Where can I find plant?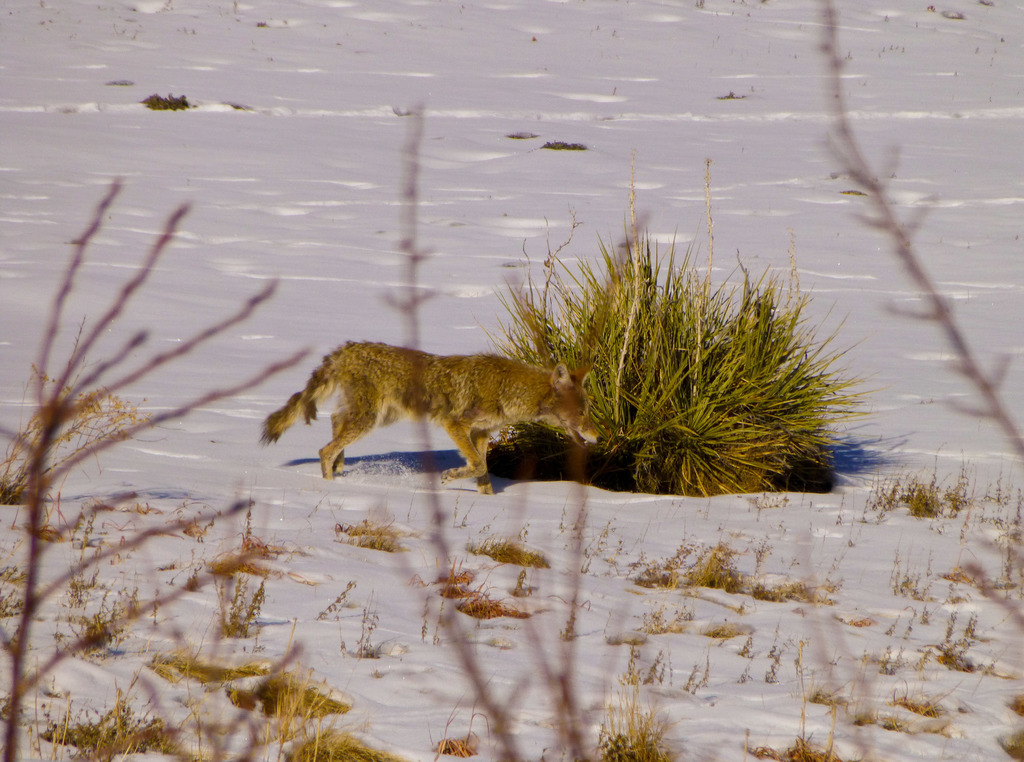
You can find it at {"x1": 695, "y1": 0, "x2": 706, "y2": 11}.
